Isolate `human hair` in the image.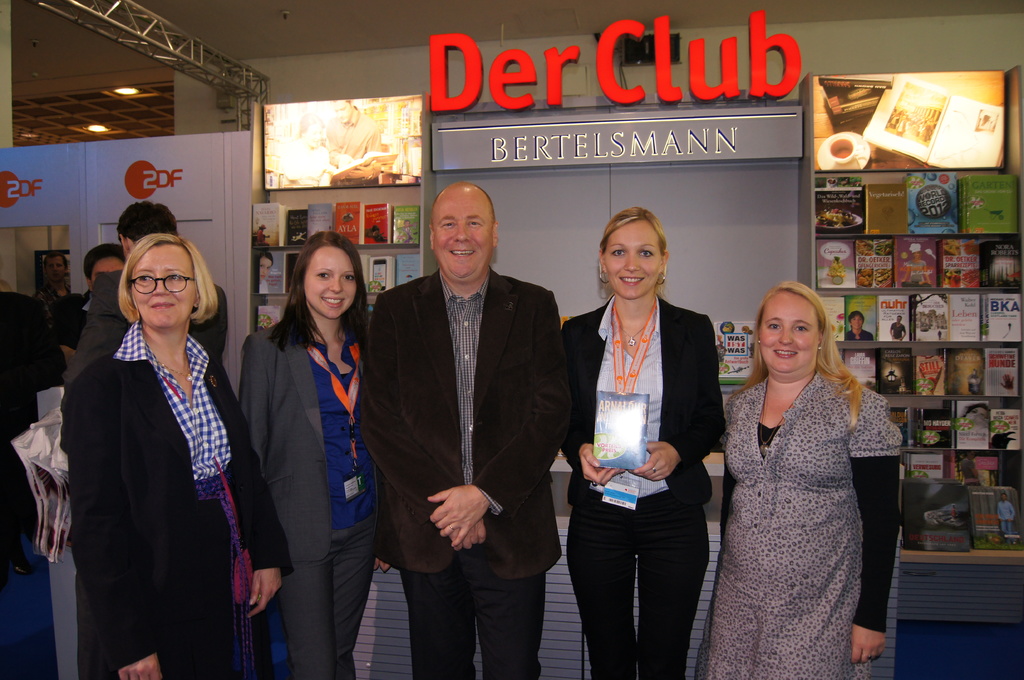
Isolated region: [44, 253, 70, 278].
